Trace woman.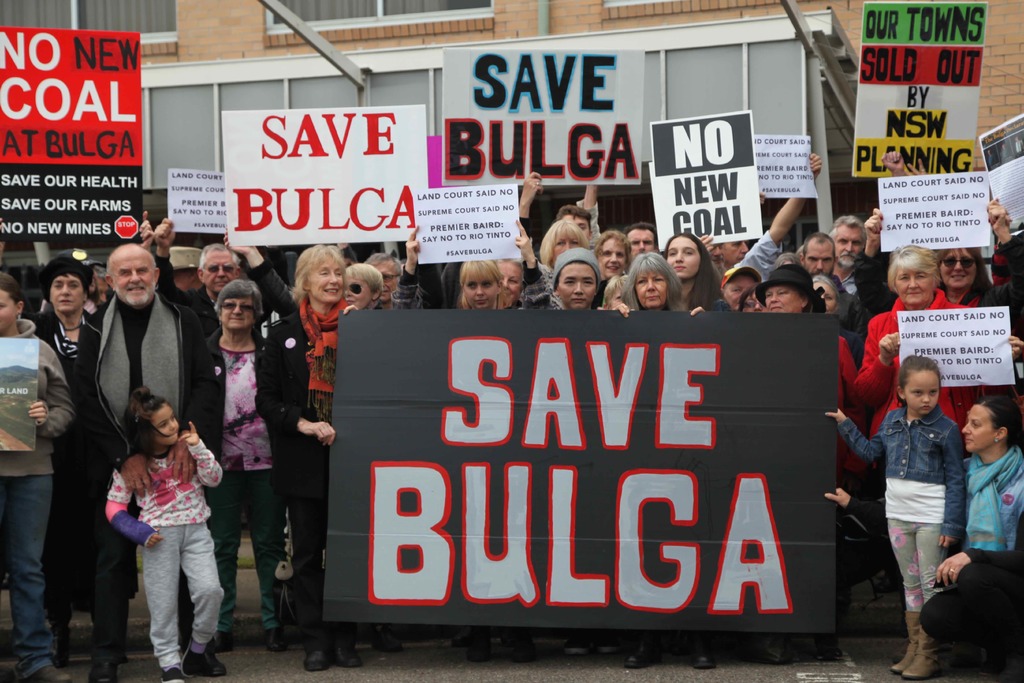
Traced to rect(19, 246, 108, 659).
